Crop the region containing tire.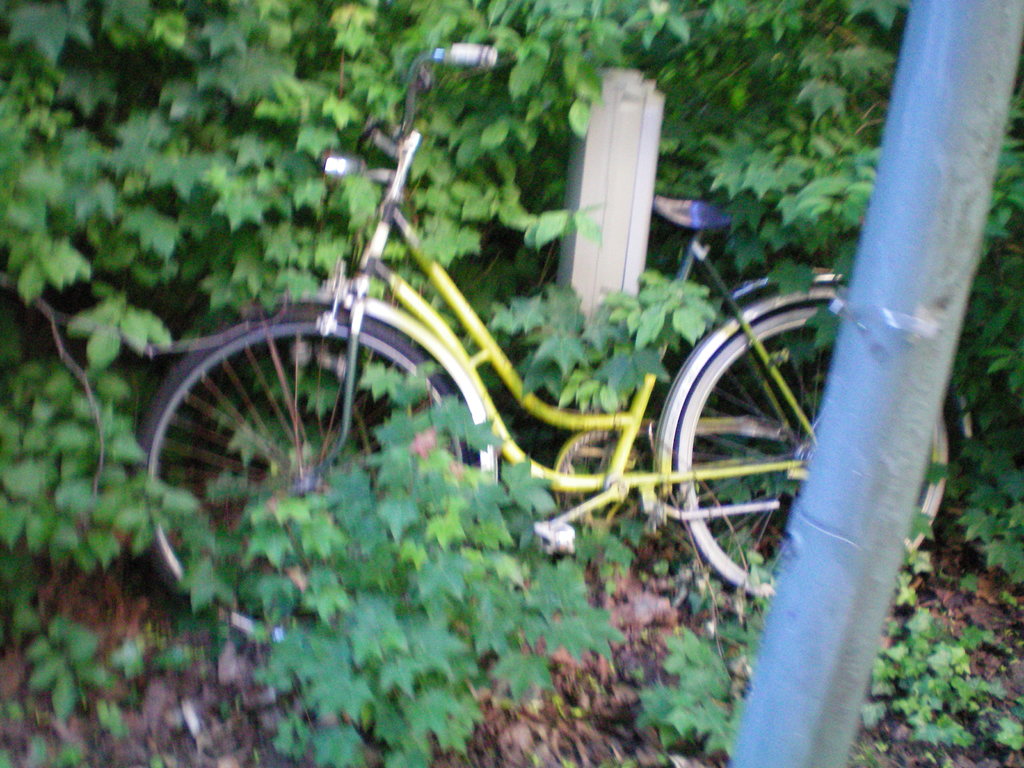
Crop region: x1=137, y1=303, x2=475, y2=643.
